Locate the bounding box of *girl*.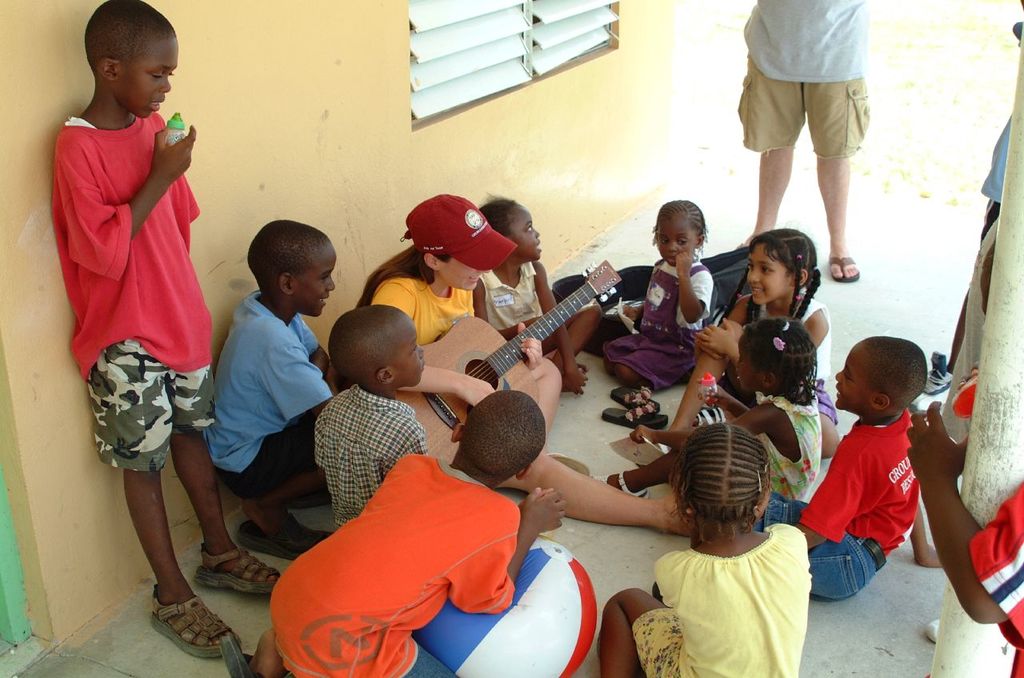
Bounding box: rect(593, 420, 812, 677).
